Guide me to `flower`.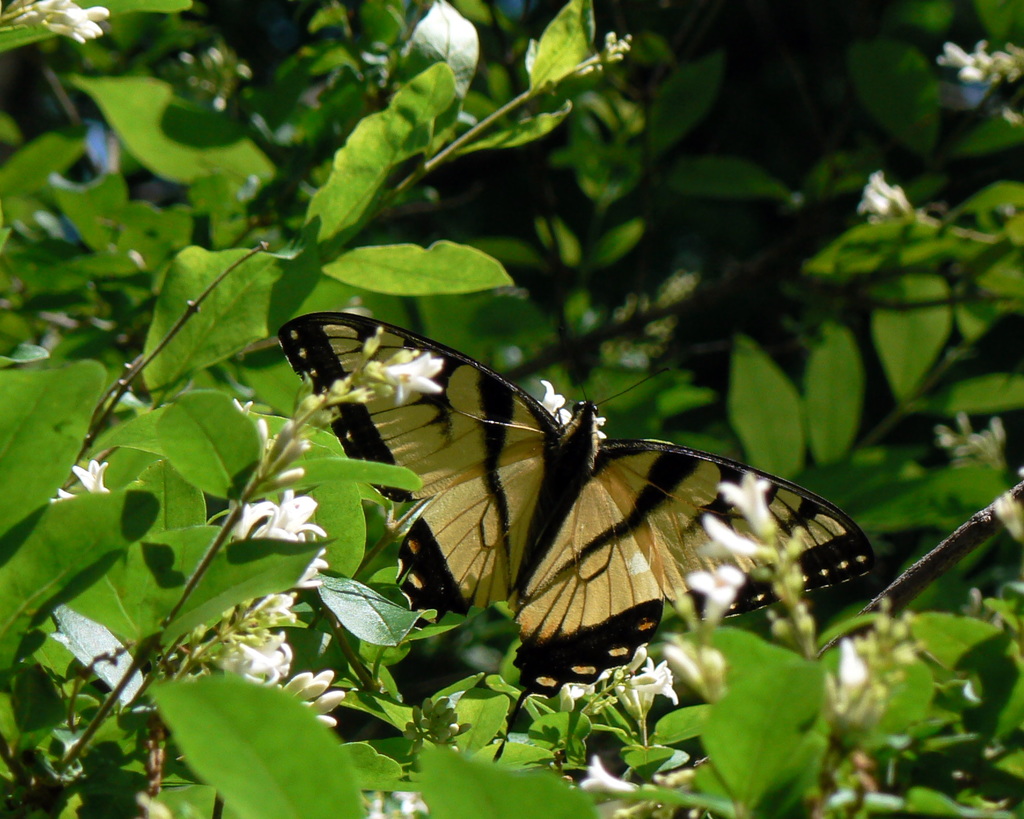
Guidance: <box>388,352,444,405</box>.
